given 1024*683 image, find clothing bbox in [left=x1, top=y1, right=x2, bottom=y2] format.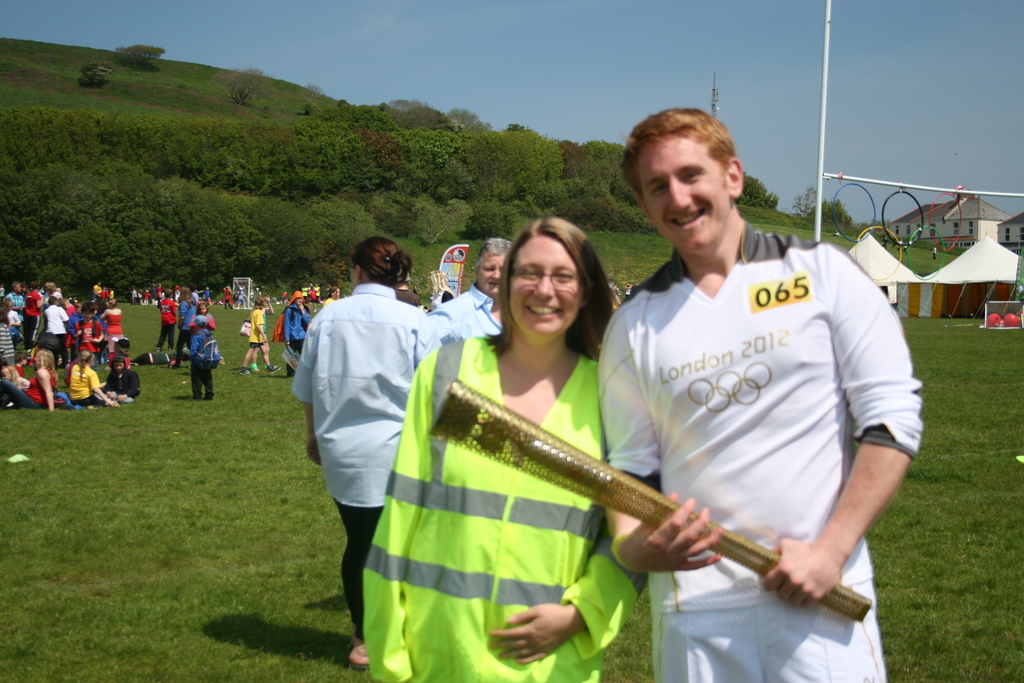
[left=237, top=289, right=246, bottom=302].
